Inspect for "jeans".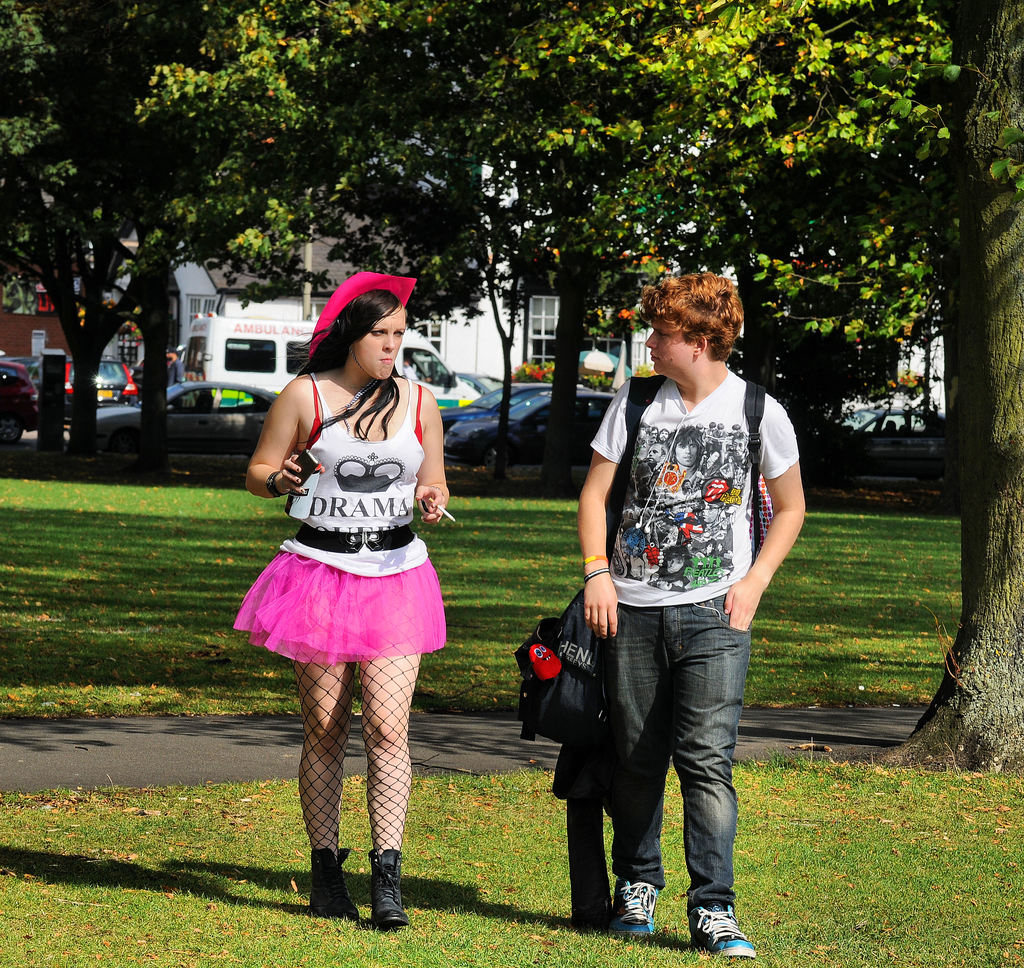
Inspection: [x1=599, y1=603, x2=748, y2=904].
